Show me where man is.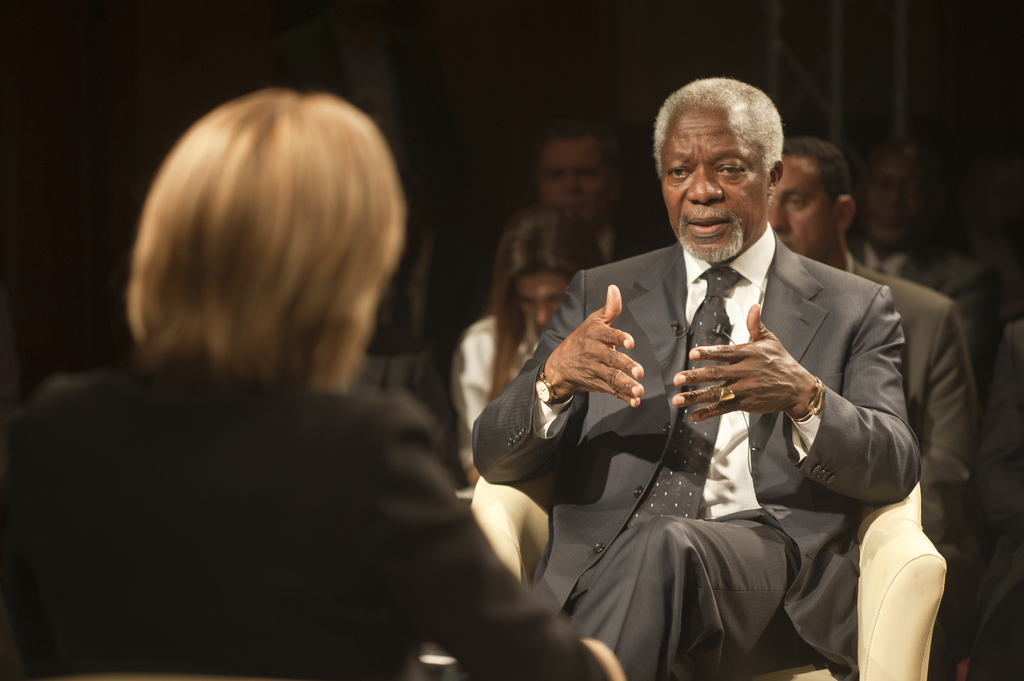
man is at {"left": 840, "top": 138, "right": 992, "bottom": 381}.
